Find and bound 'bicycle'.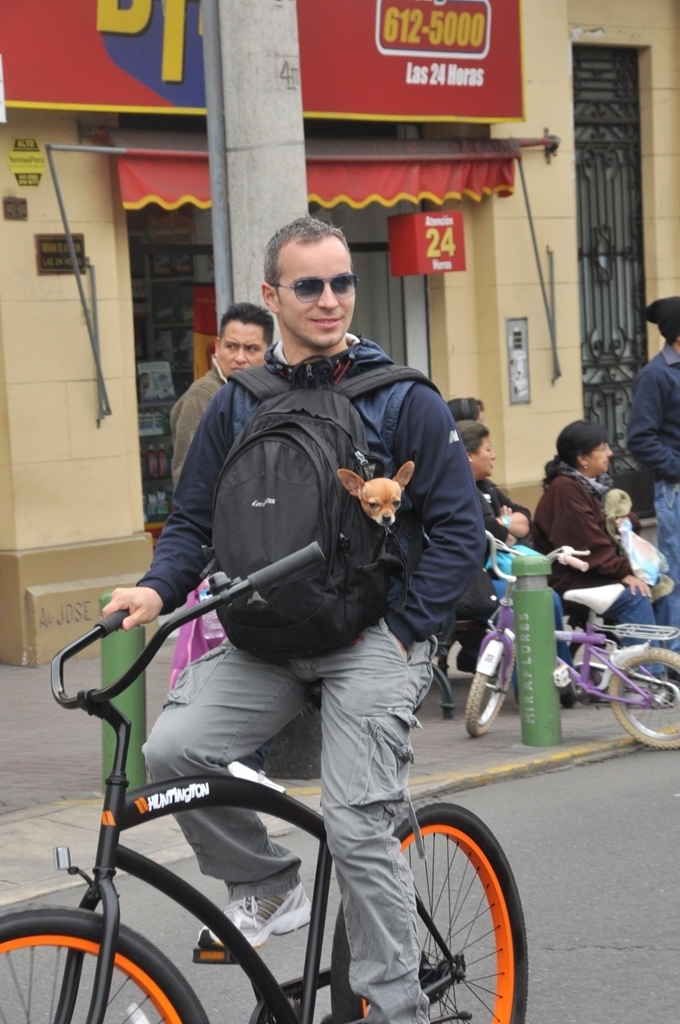
Bound: [x1=0, y1=507, x2=568, y2=1016].
